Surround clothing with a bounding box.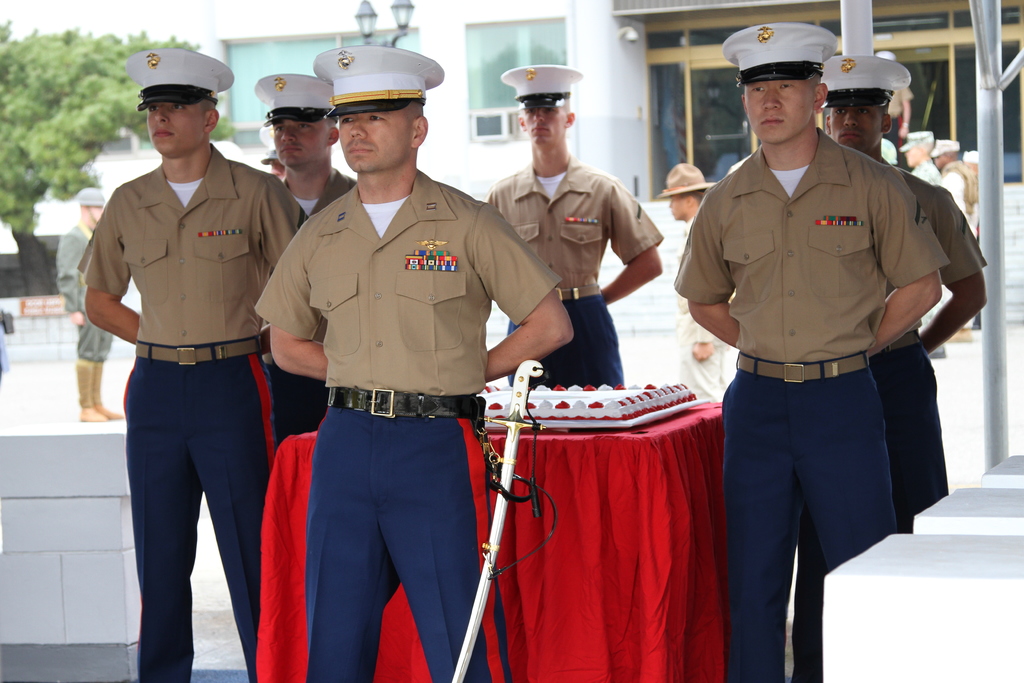
[71, 148, 312, 682].
